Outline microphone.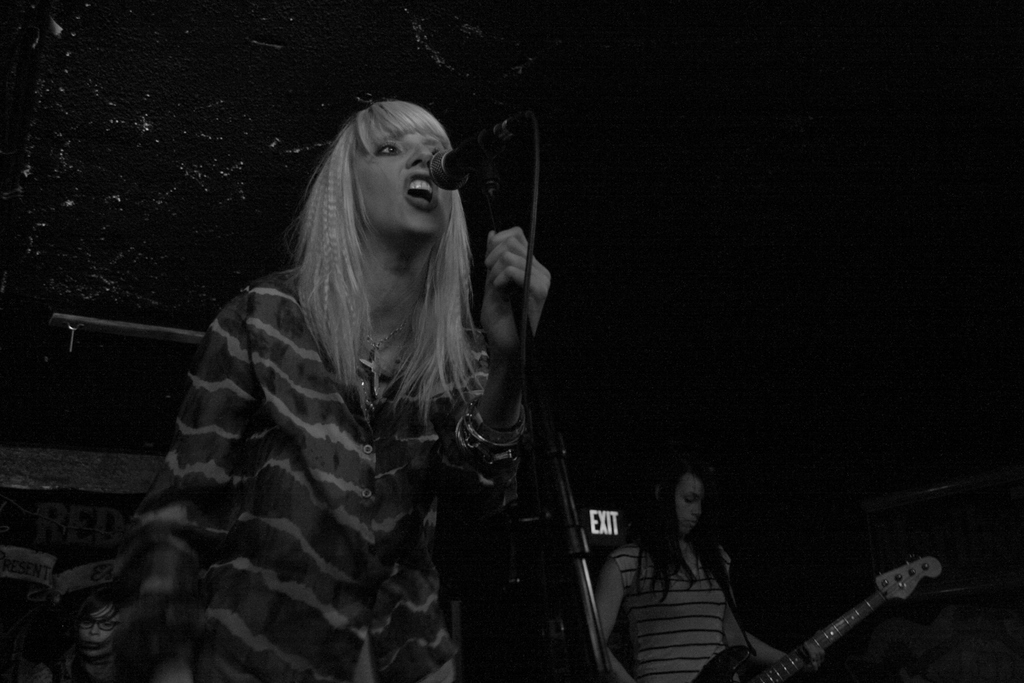
Outline: [x1=421, y1=113, x2=532, y2=191].
